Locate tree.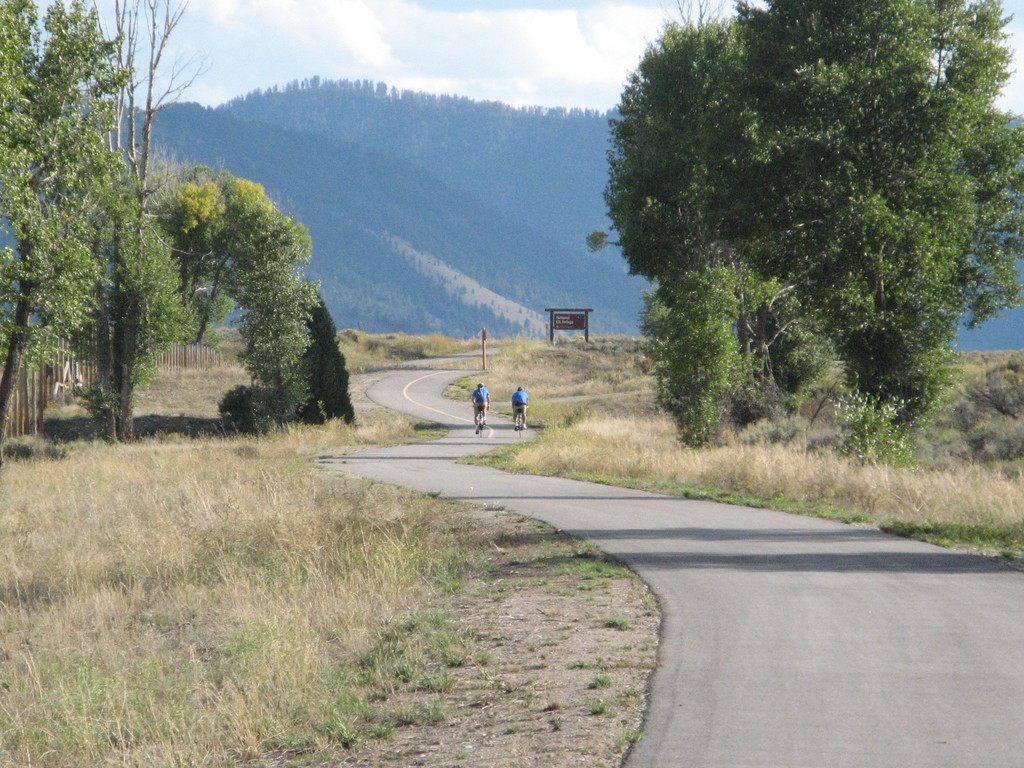
Bounding box: [left=105, top=0, right=233, bottom=449].
